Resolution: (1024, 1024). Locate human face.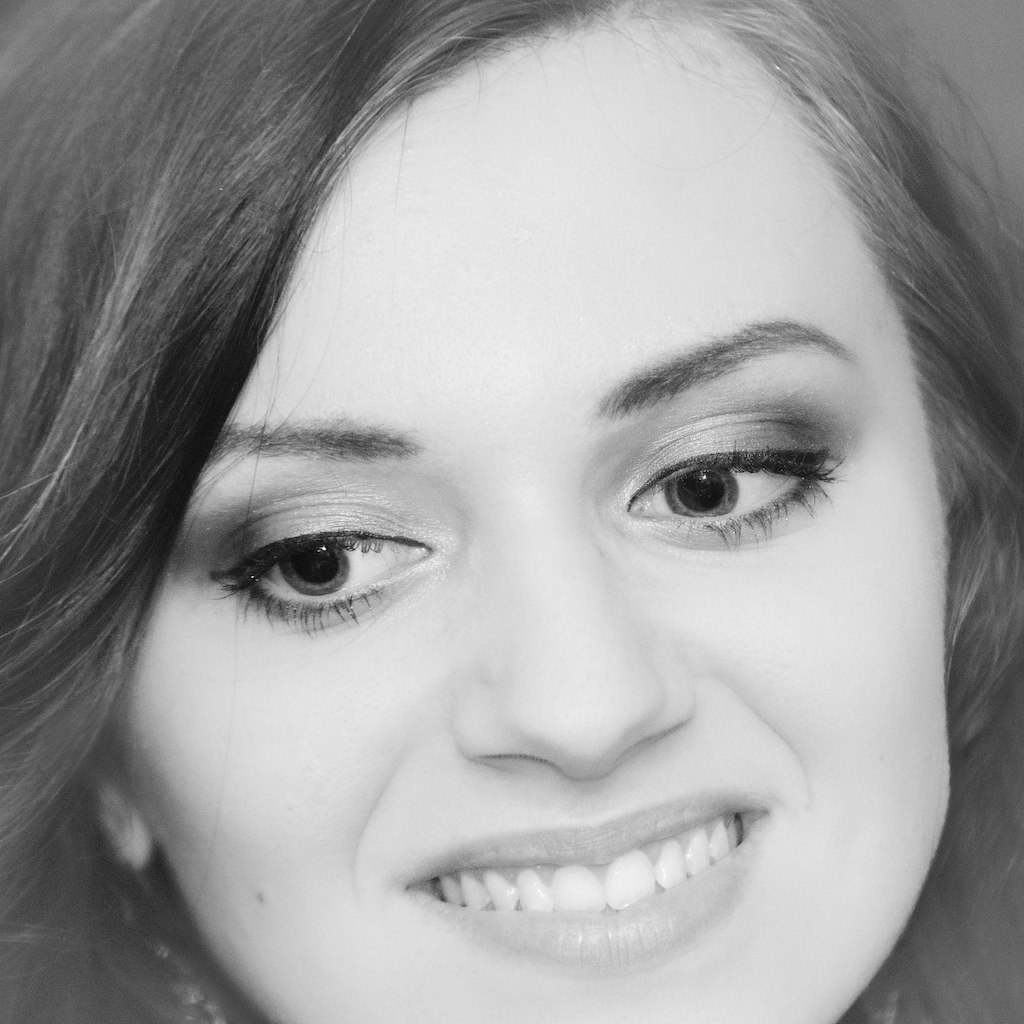
box(100, 6, 948, 1023).
